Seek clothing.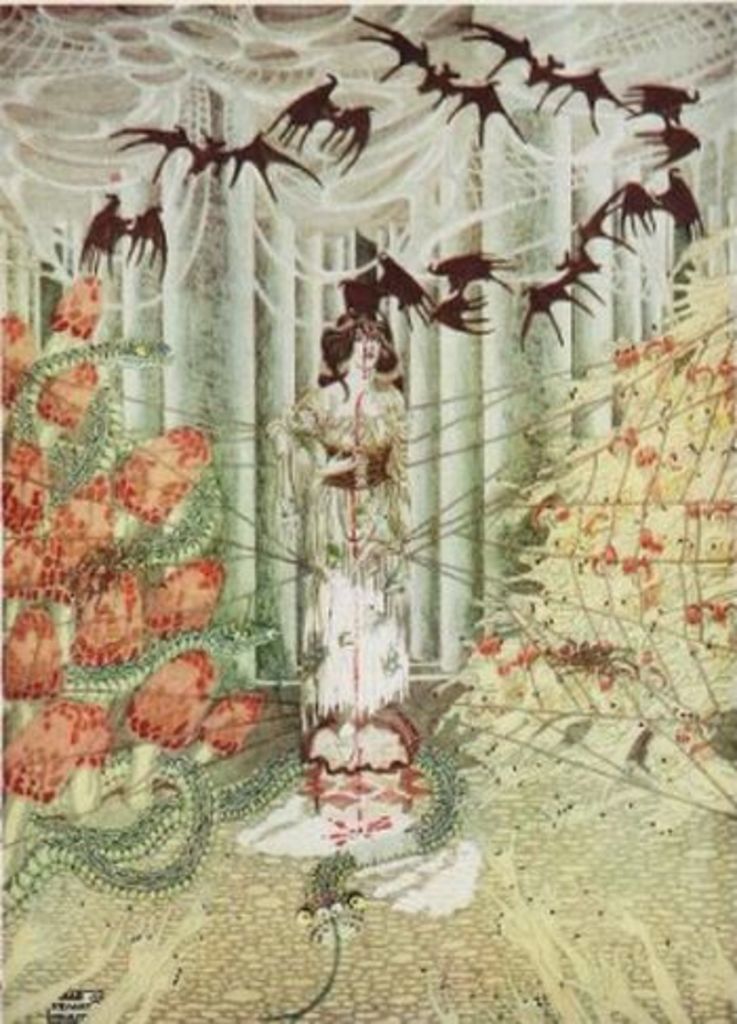
rect(265, 375, 411, 706).
